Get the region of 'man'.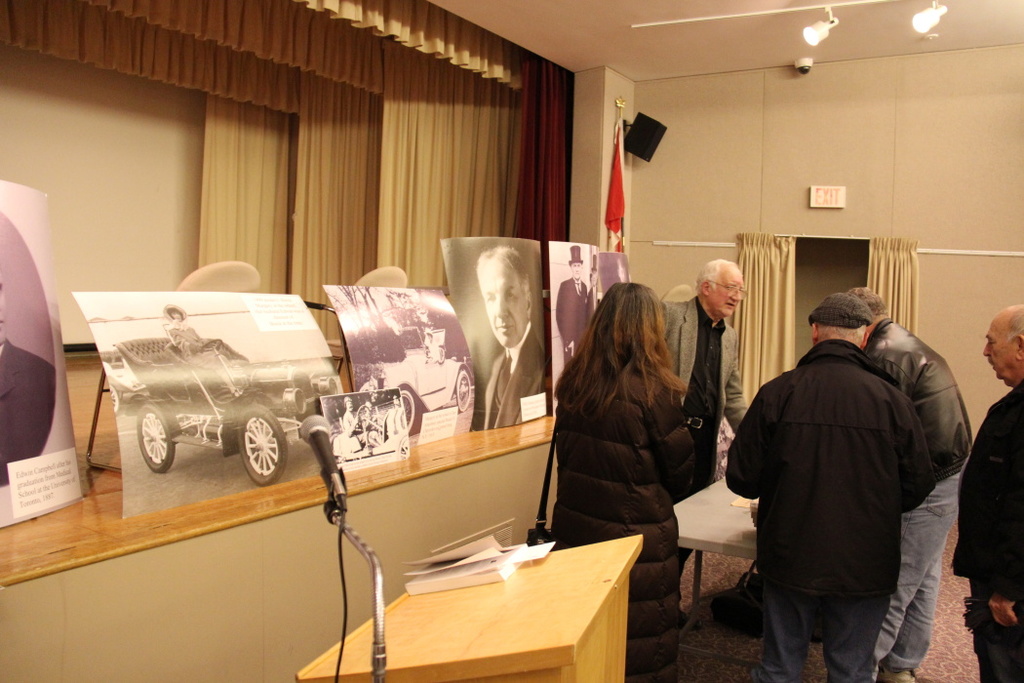
840 290 969 682.
